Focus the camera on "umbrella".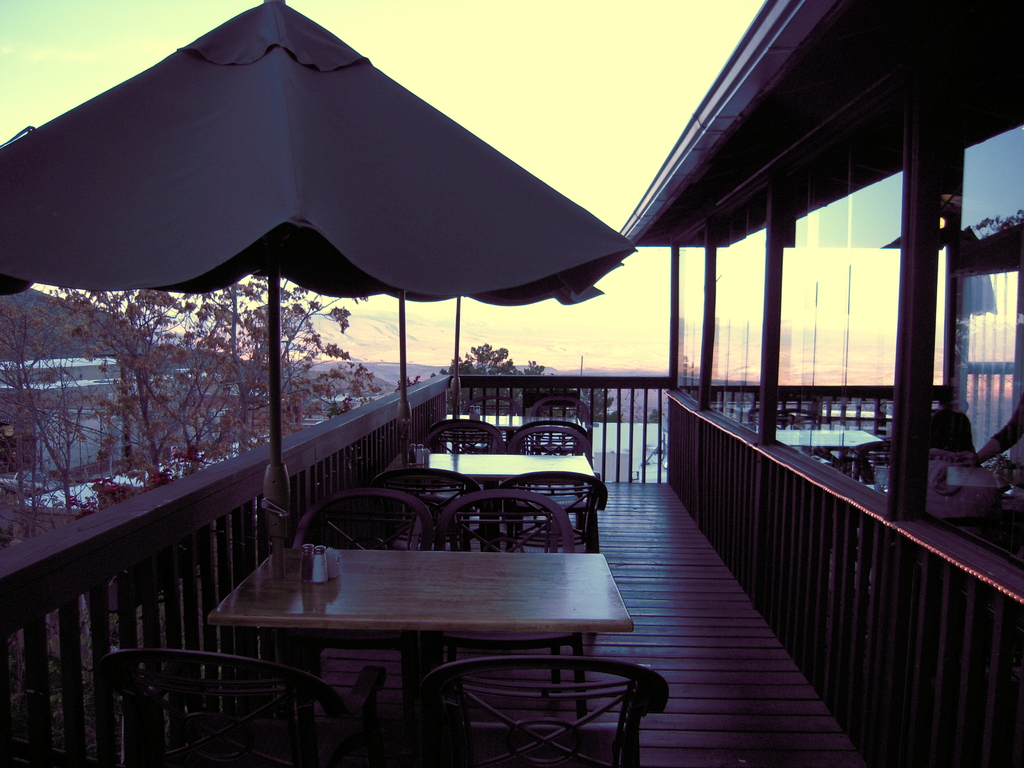
Focus region: bbox=(0, 0, 639, 573).
